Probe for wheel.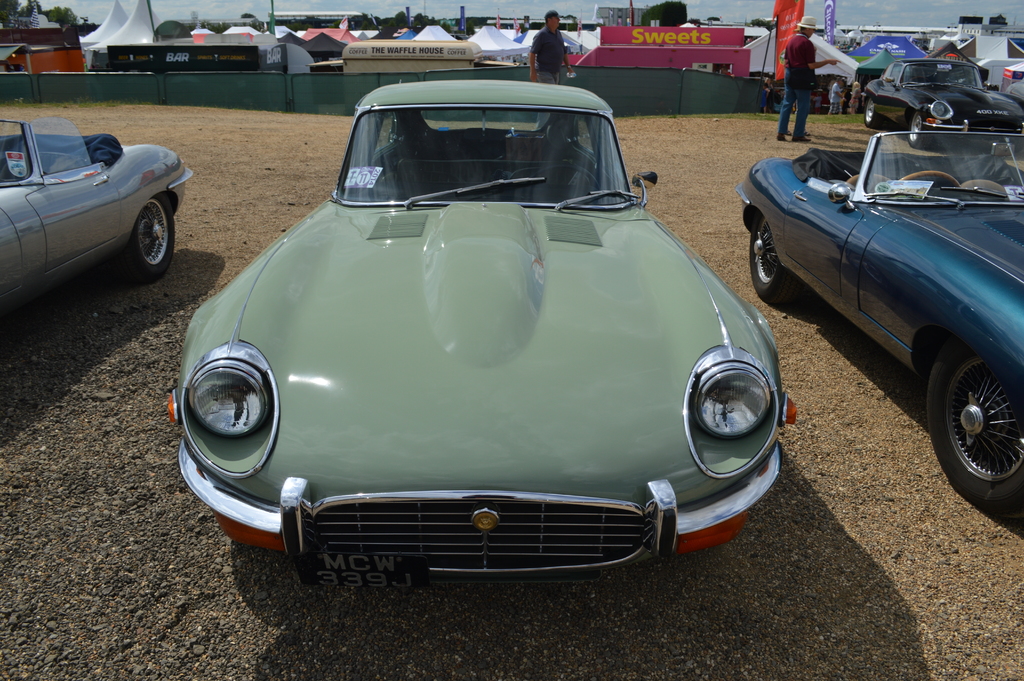
Probe result: crop(120, 195, 177, 281).
